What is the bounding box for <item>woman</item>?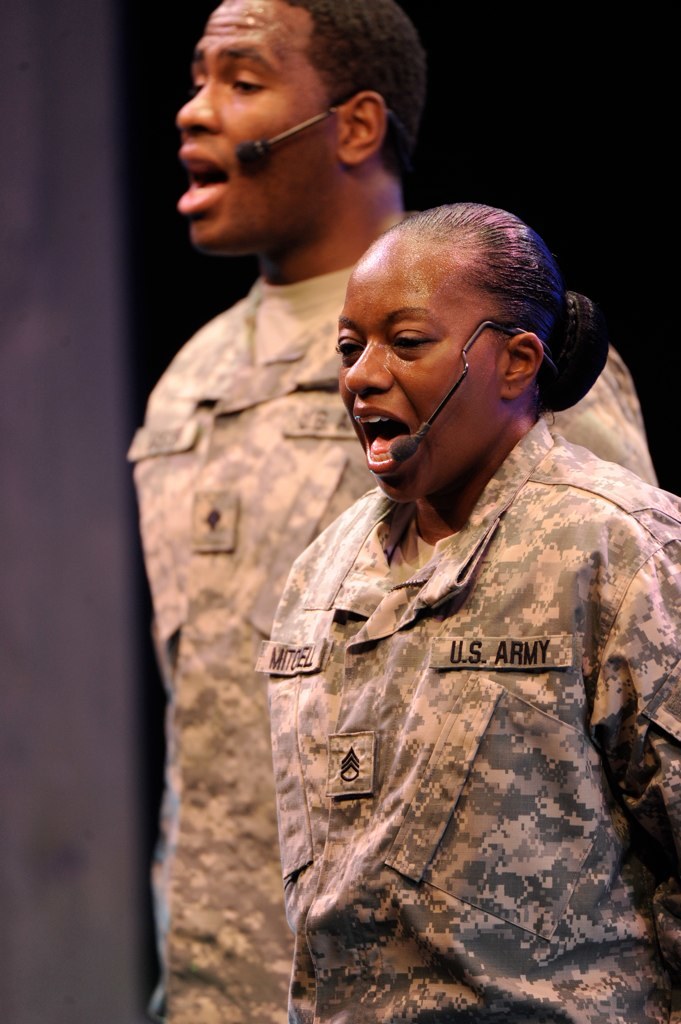
select_region(242, 183, 671, 982).
